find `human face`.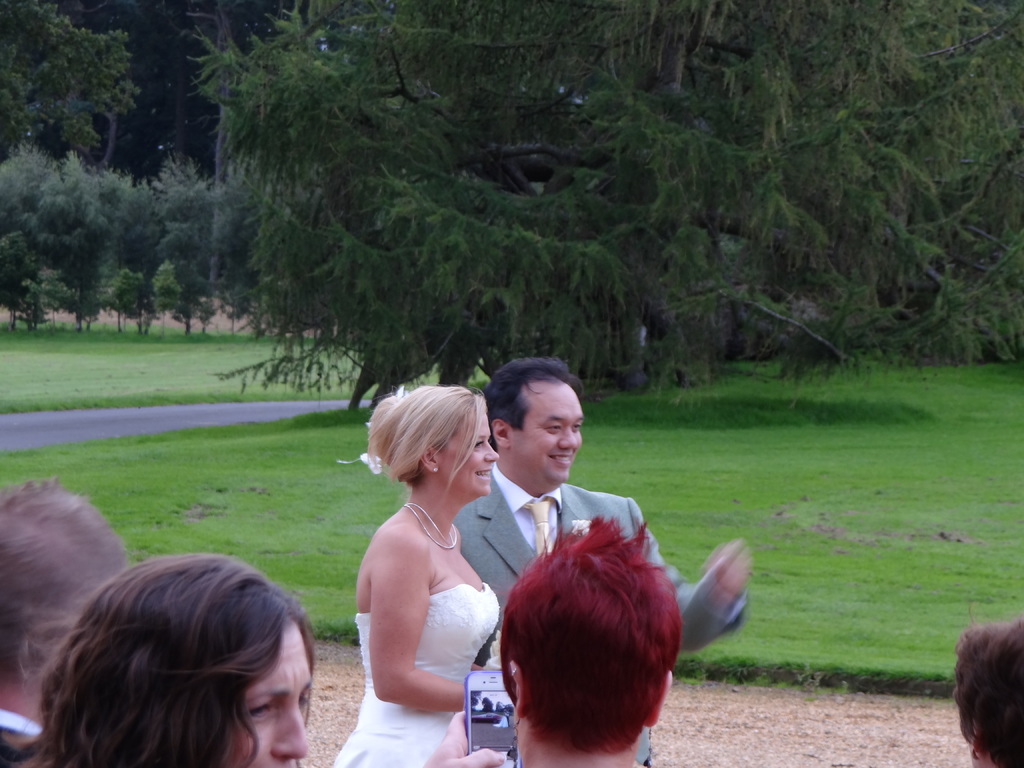
select_region(515, 383, 583, 484).
